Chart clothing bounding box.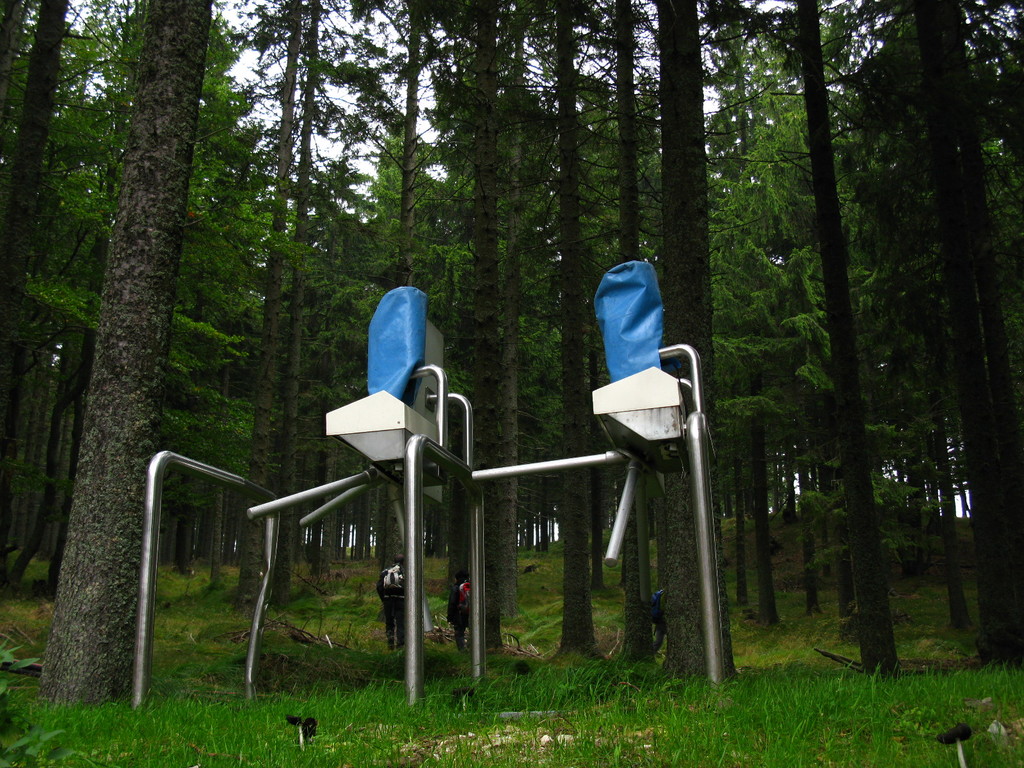
Charted: crop(445, 584, 468, 652).
